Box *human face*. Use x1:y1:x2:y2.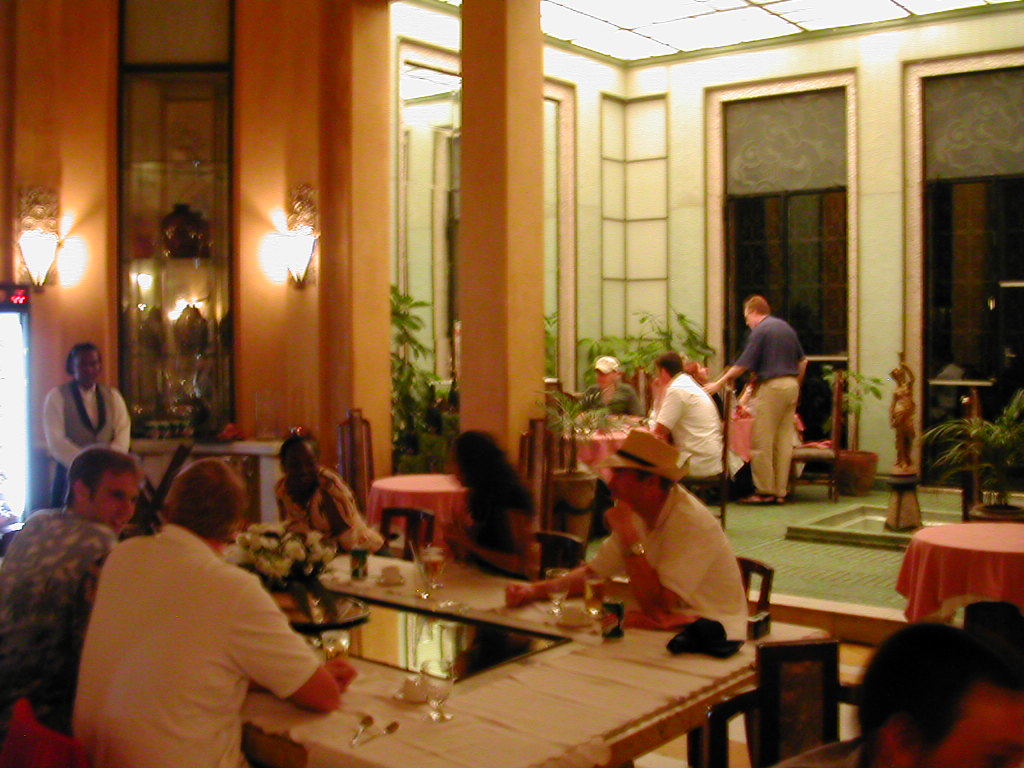
69:346:105:393.
